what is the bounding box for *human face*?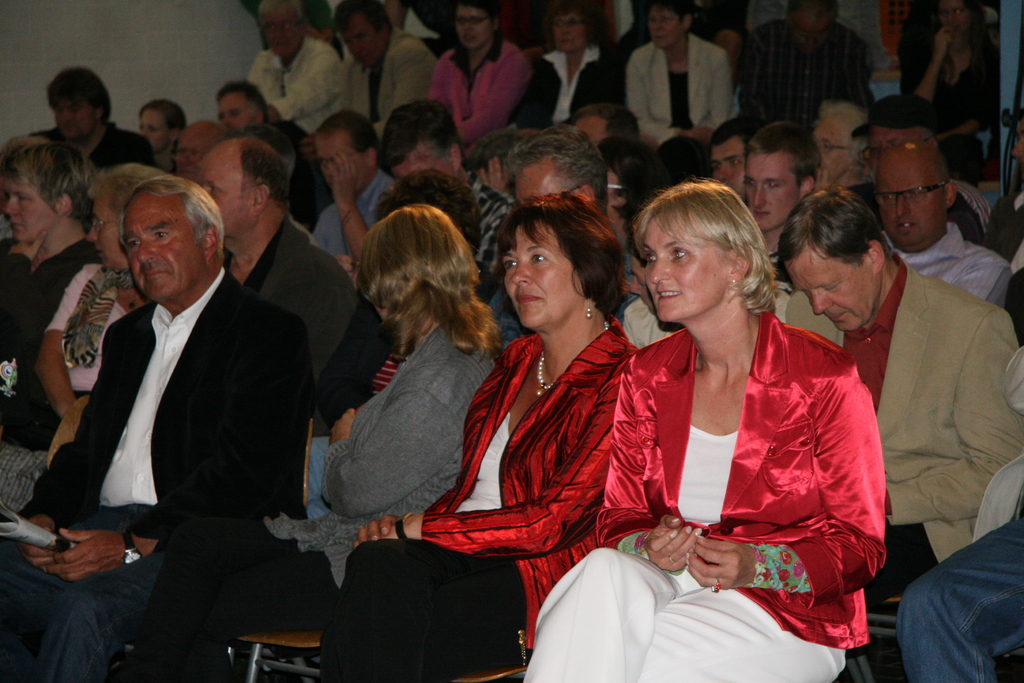
[811,107,853,183].
